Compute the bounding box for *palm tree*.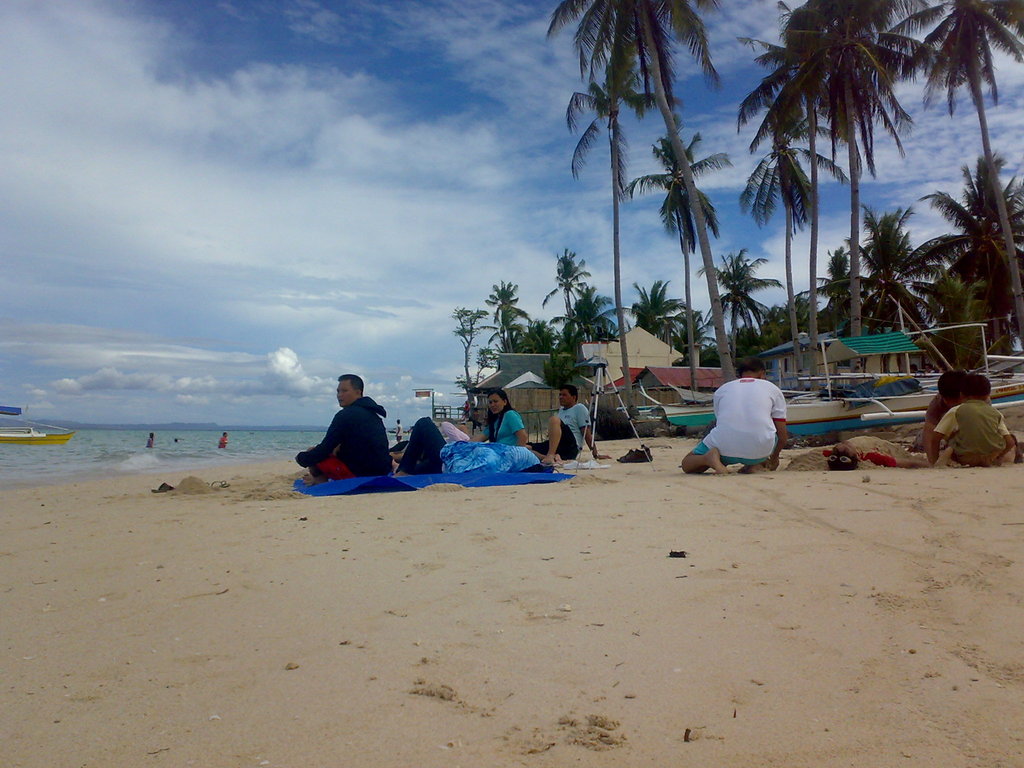
{"left": 927, "top": 215, "right": 995, "bottom": 326}.
